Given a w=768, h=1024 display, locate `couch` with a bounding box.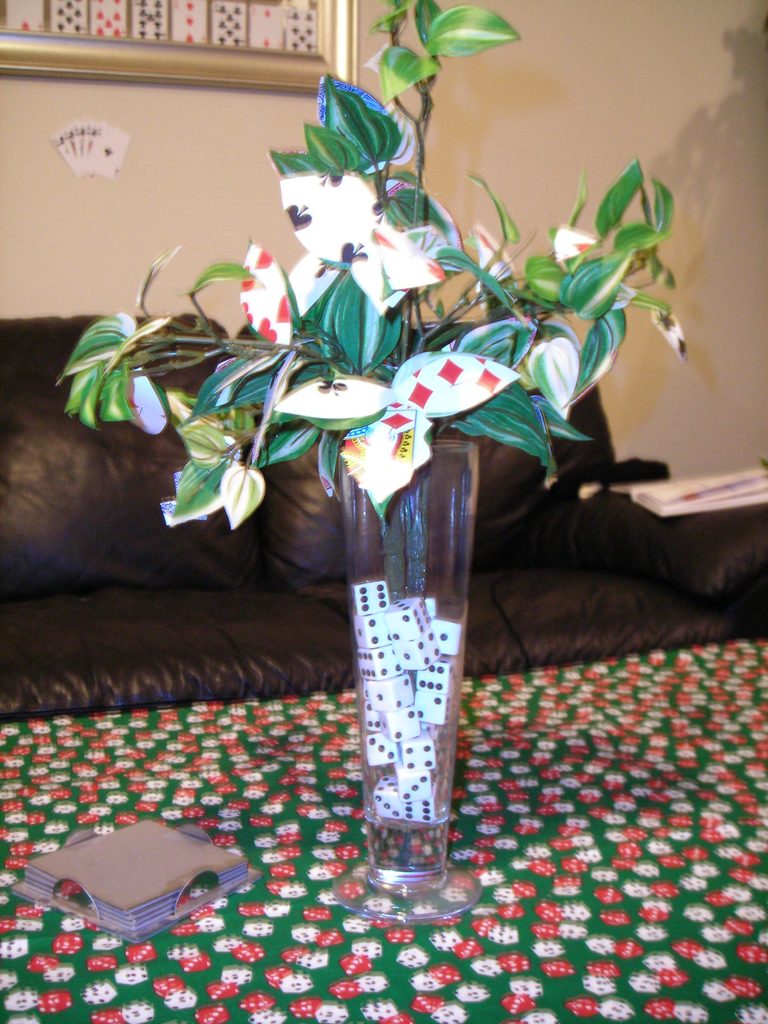
Located: x1=0, y1=313, x2=767, y2=725.
